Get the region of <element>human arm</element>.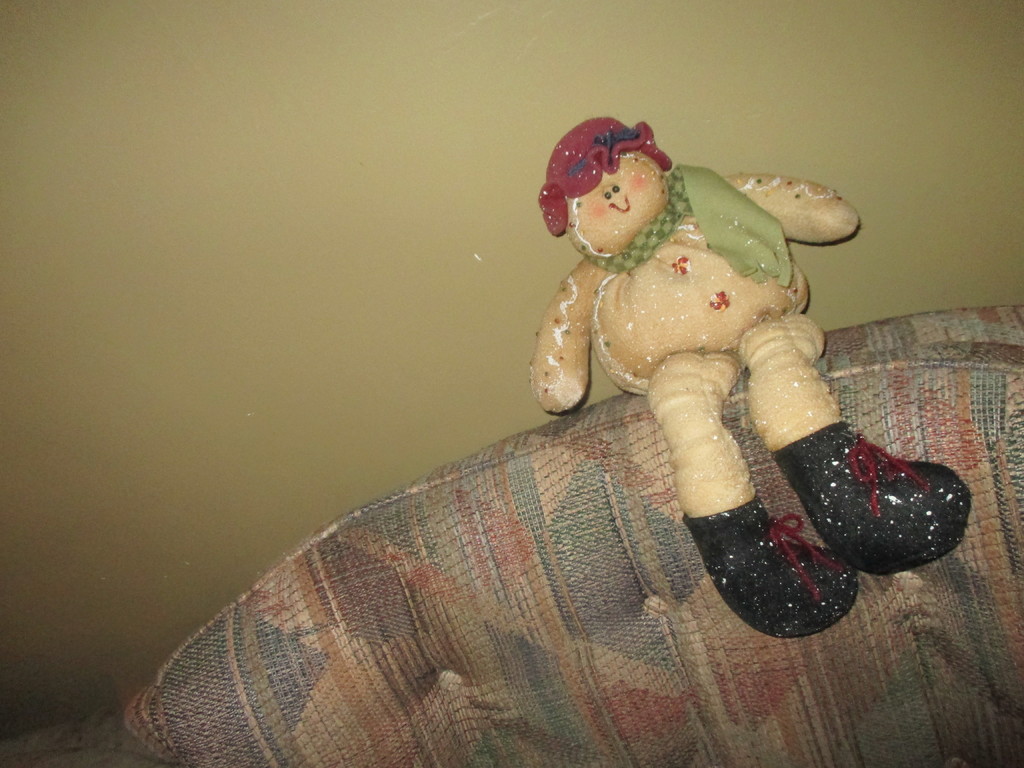
locate(521, 250, 618, 419).
